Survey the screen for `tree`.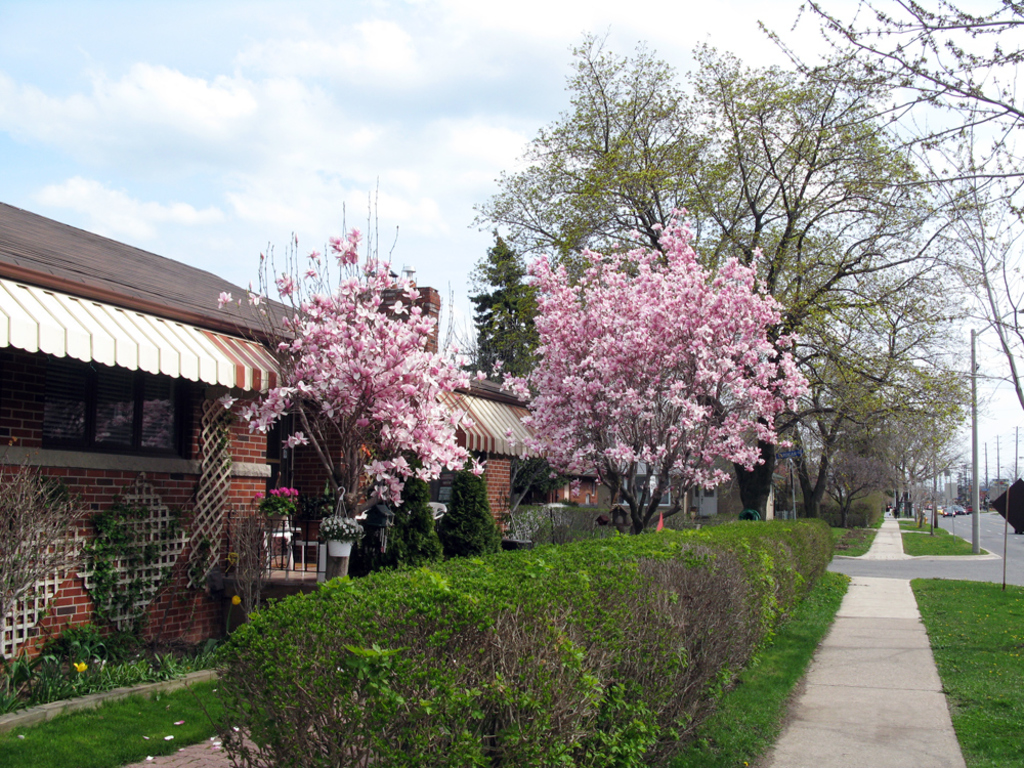
Survey found: 453,233,550,398.
